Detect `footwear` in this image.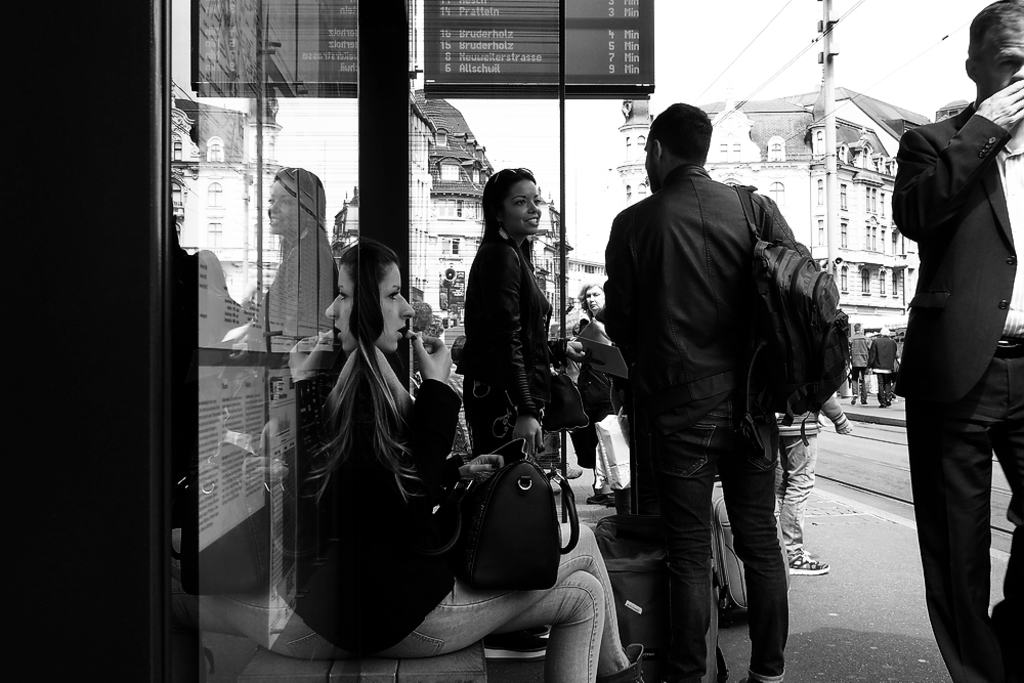
Detection: select_region(534, 624, 555, 638).
